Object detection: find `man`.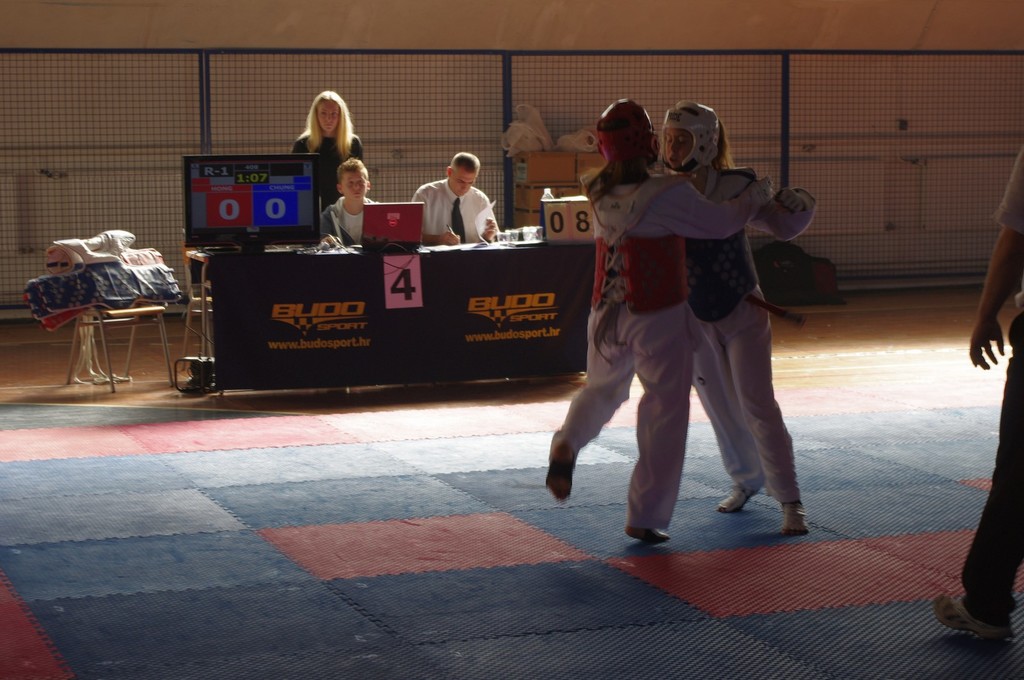
{"x1": 400, "y1": 142, "x2": 512, "y2": 253}.
